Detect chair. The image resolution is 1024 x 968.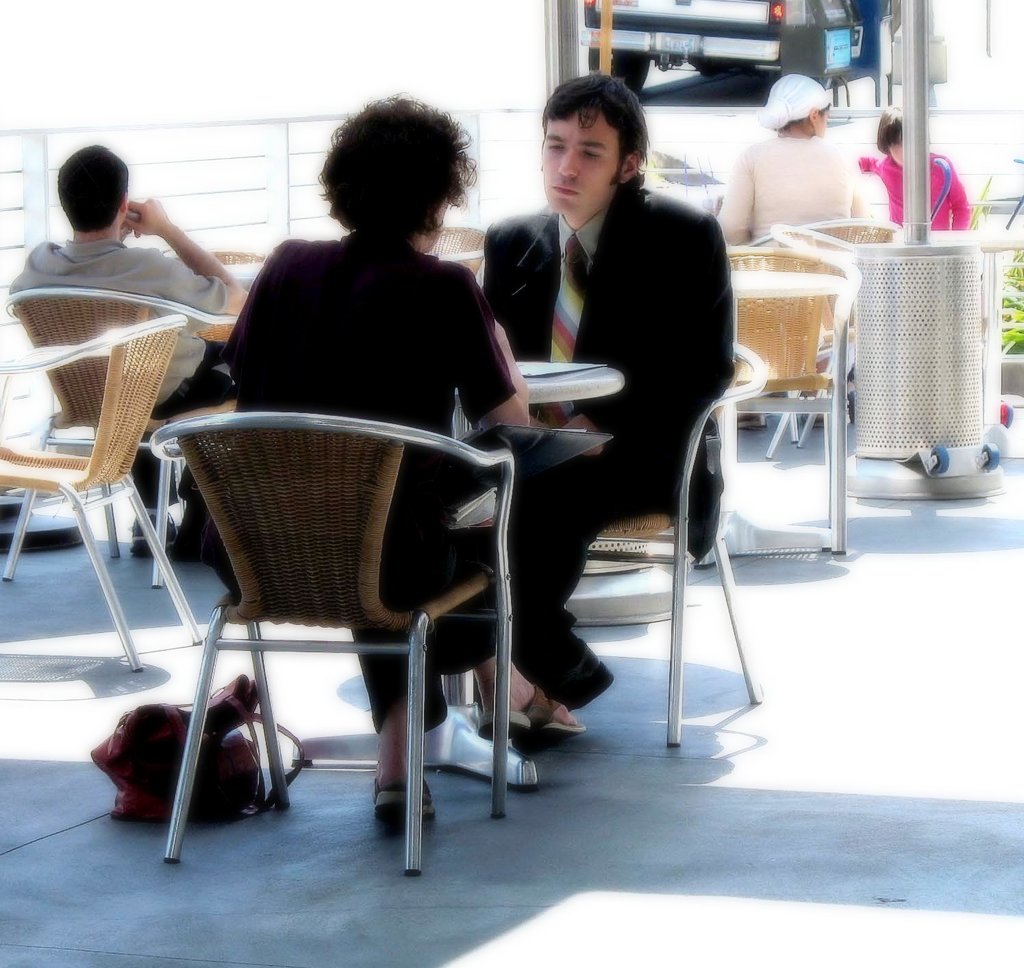
region(0, 312, 214, 671).
